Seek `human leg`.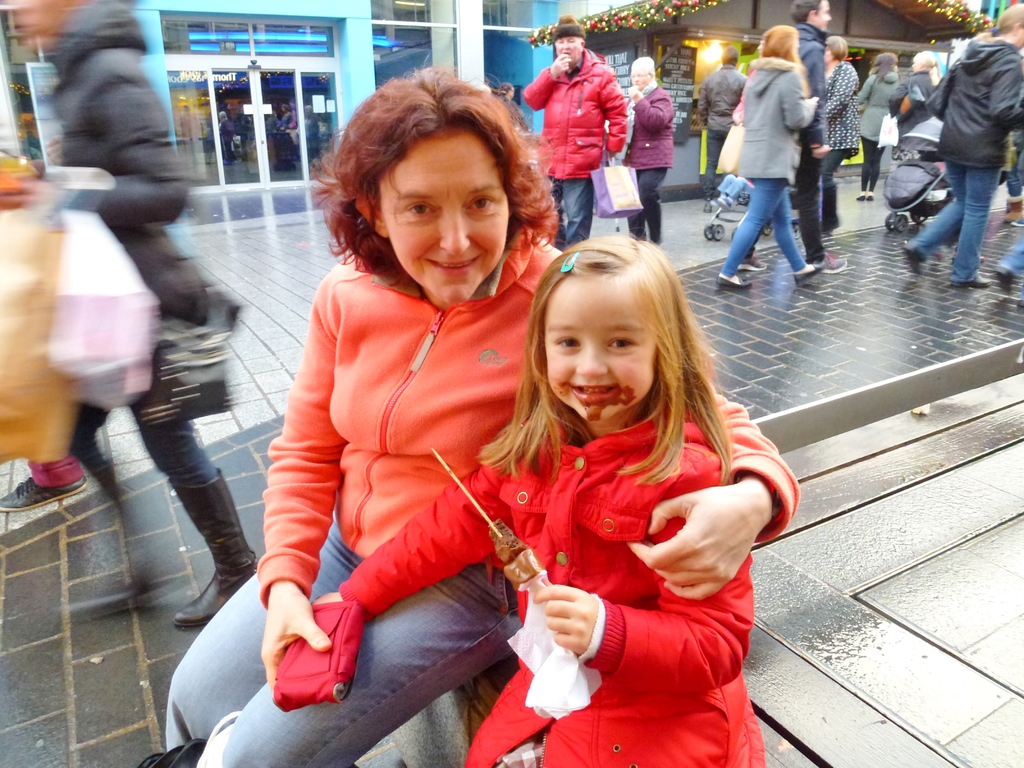
[left=893, top=164, right=964, bottom=265].
